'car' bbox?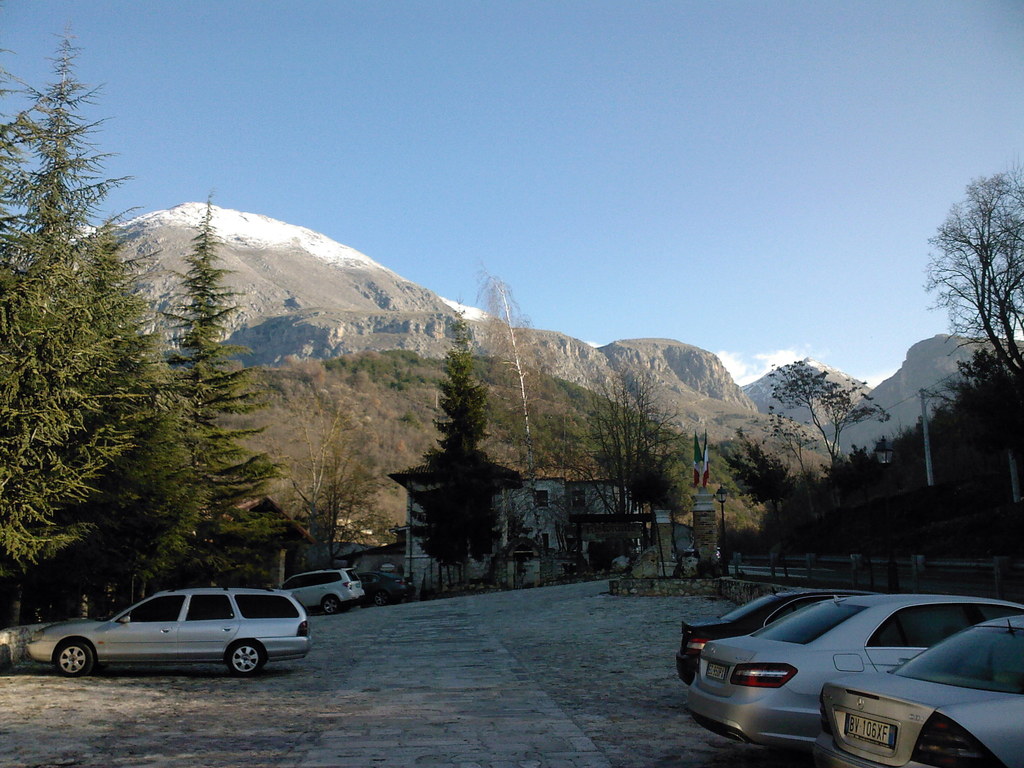
pyautogui.locateOnScreen(355, 573, 415, 607)
